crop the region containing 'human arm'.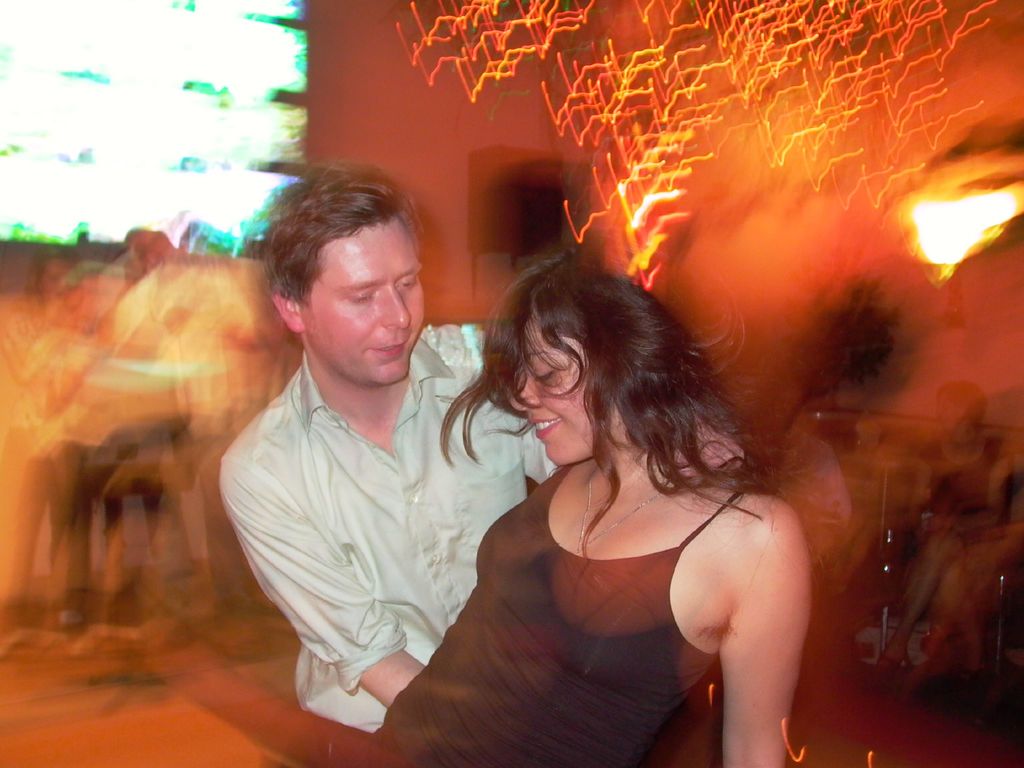
Crop region: 671,399,753,488.
